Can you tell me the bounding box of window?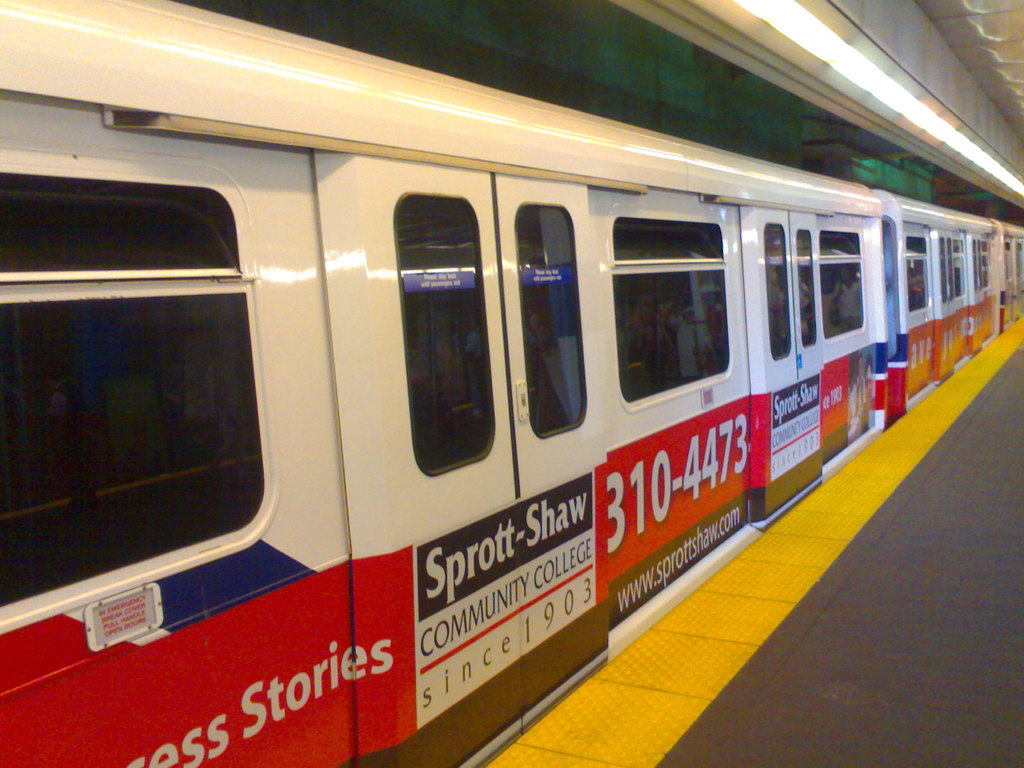
{"left": 759, "top": 221, "right": 797, "bottom": 358}.
